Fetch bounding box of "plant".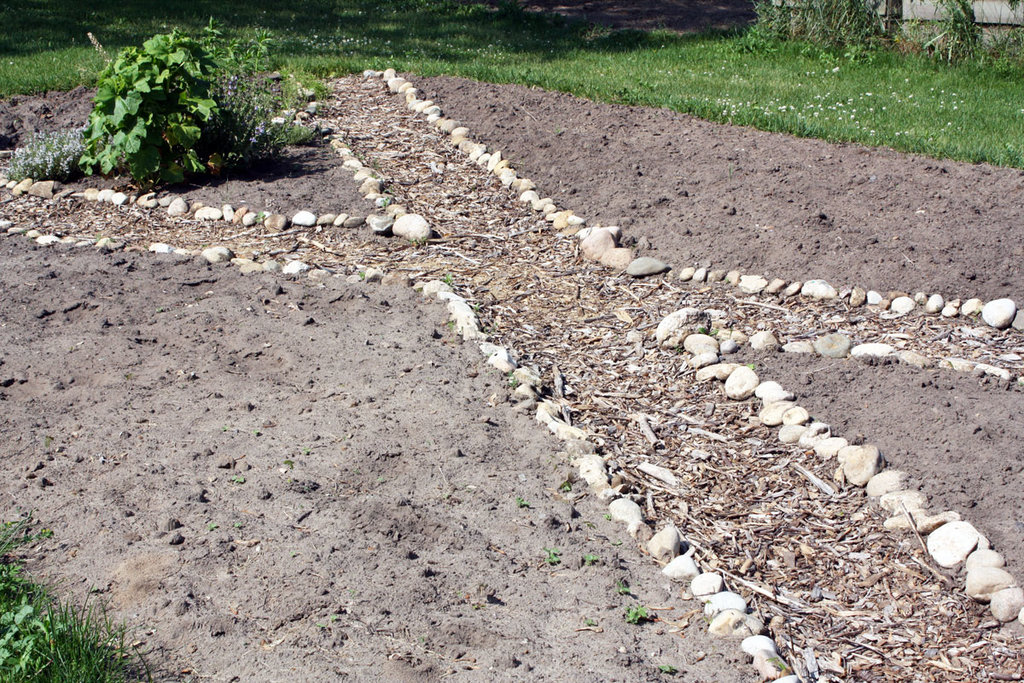
Bbox: 557/483/569/495.
